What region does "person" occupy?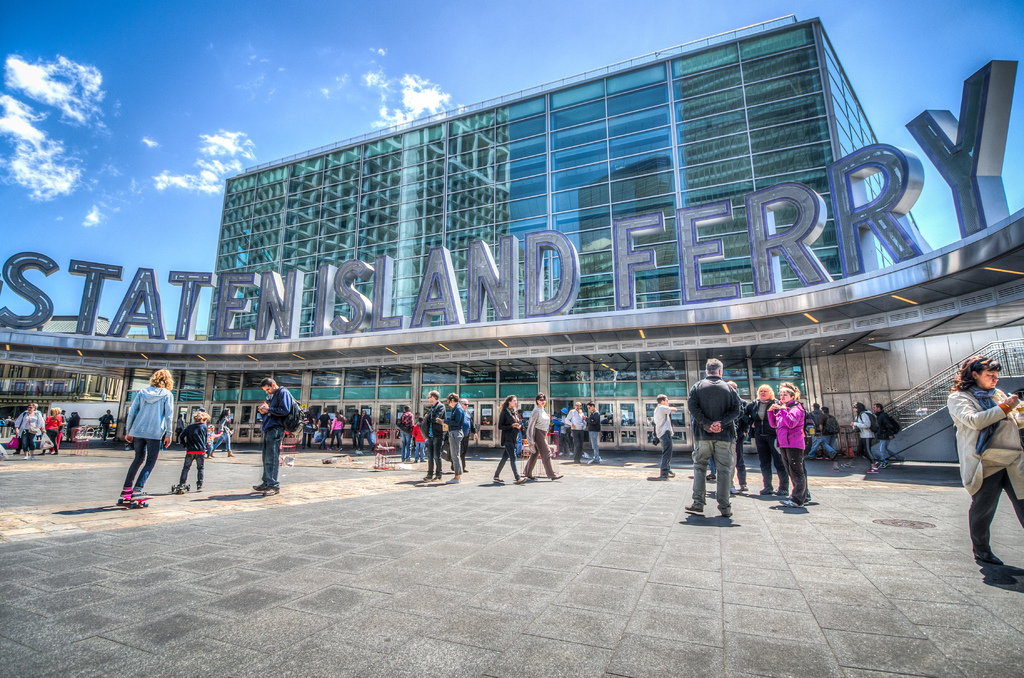
(358,412,371,456).
